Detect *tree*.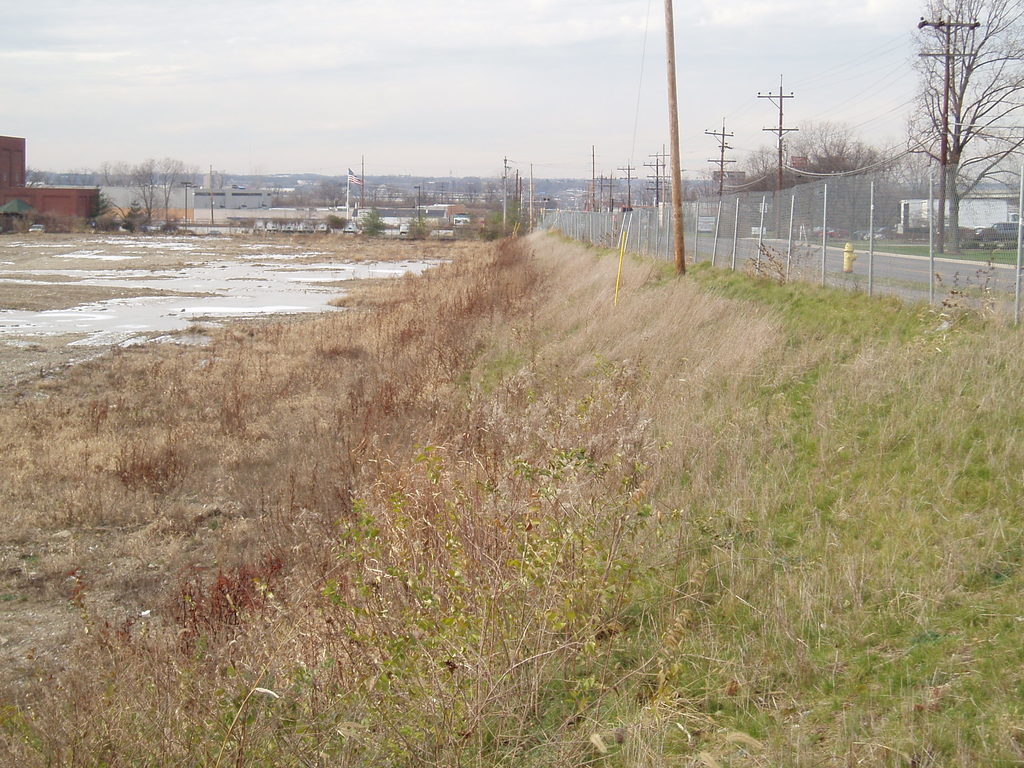
Detected at (19, 166, 52, 184).
